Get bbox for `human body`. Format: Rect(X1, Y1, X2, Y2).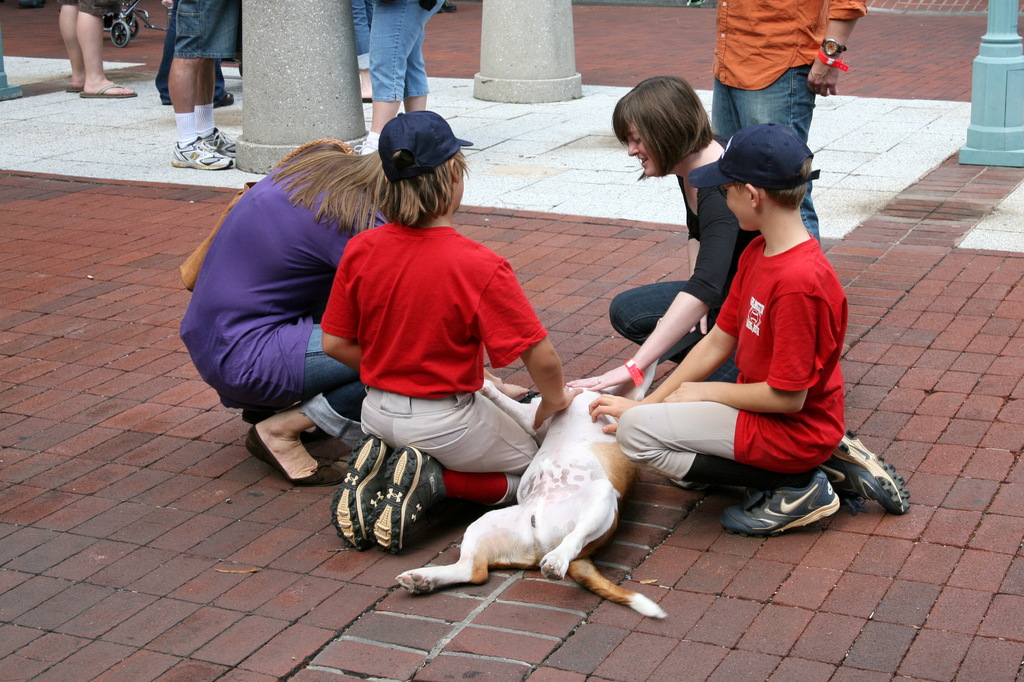
Rect(627, 117, 876, 572).
